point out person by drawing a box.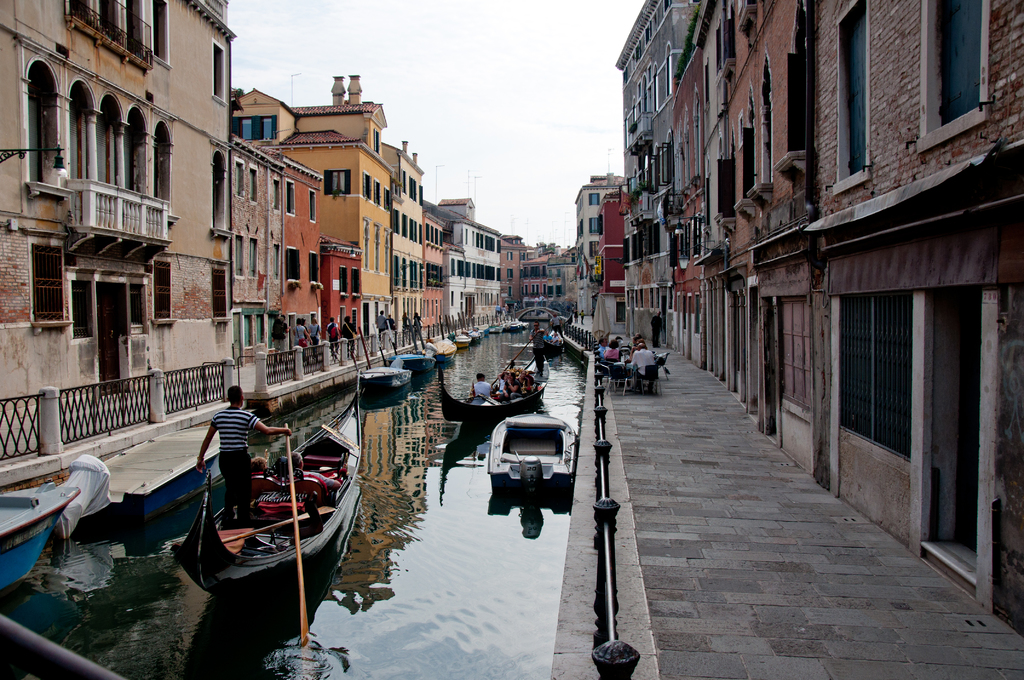
{"x1": 343, "y1": 312, "x2": 358, "y2": 344}.
